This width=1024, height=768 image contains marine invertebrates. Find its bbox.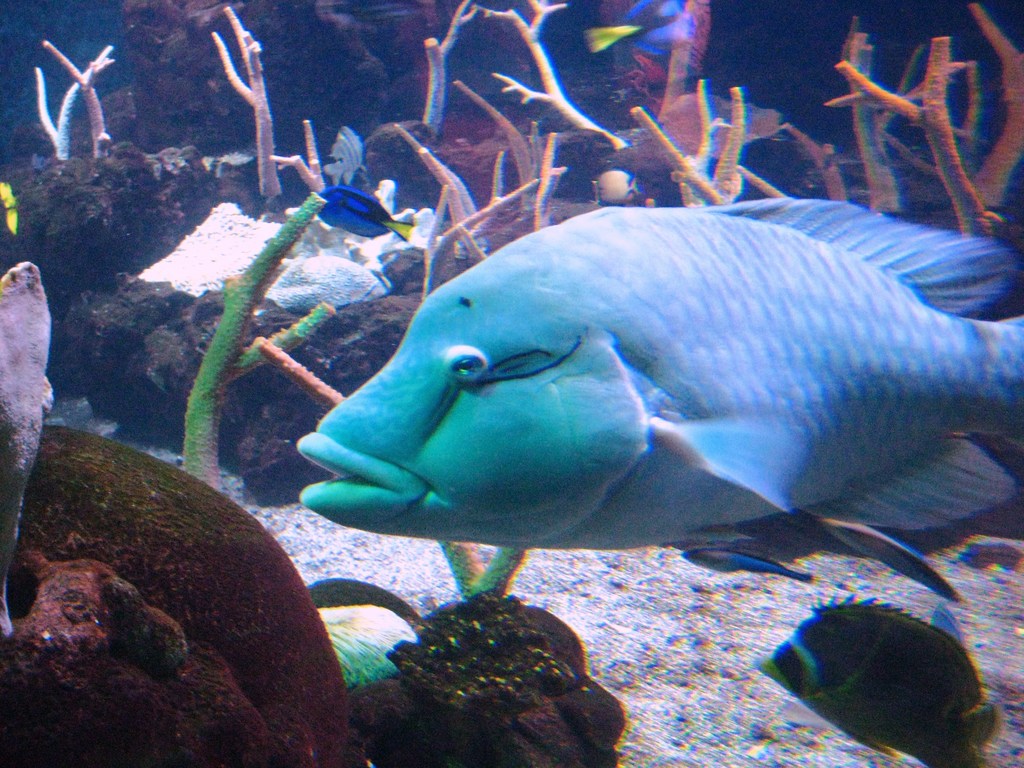
228, 0, 289, 198.
